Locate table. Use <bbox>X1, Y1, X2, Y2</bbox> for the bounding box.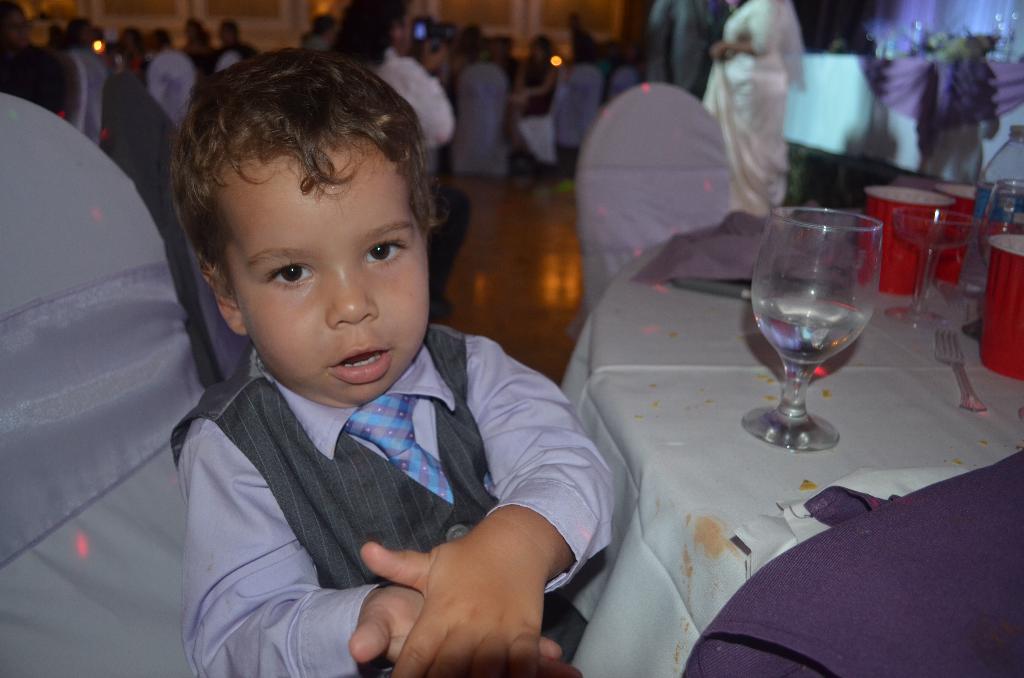
<bbox>555, 198, 1023, 677</bbox>.
